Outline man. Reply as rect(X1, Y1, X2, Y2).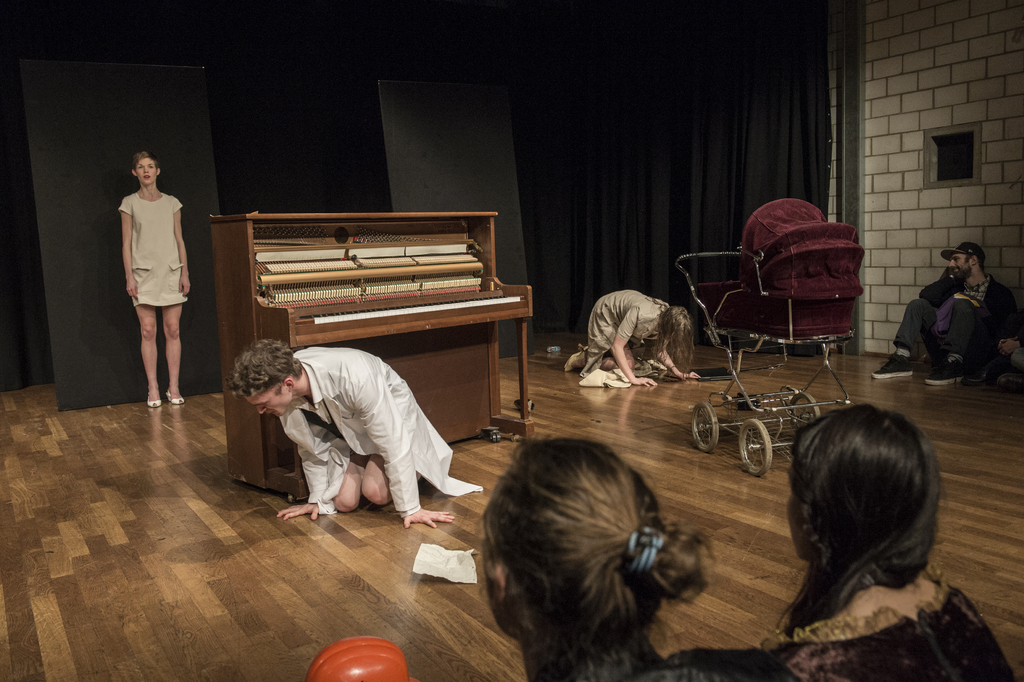
rect(874, 242, 1023, 391).
